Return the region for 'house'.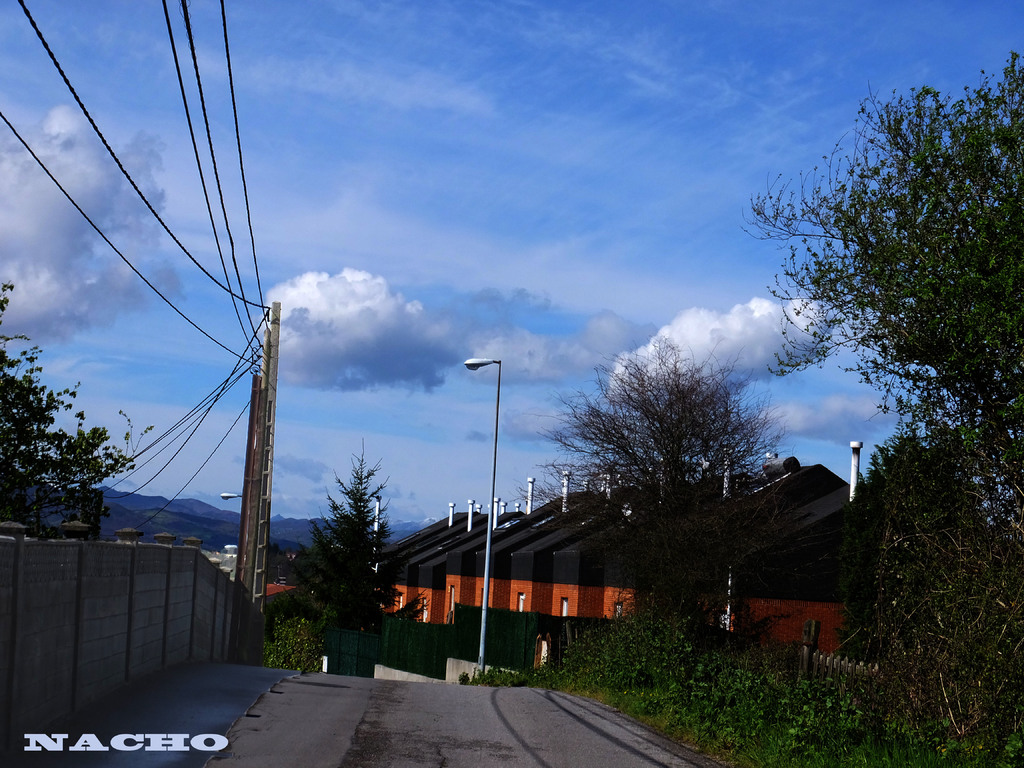
724, 444, 872, 675.
